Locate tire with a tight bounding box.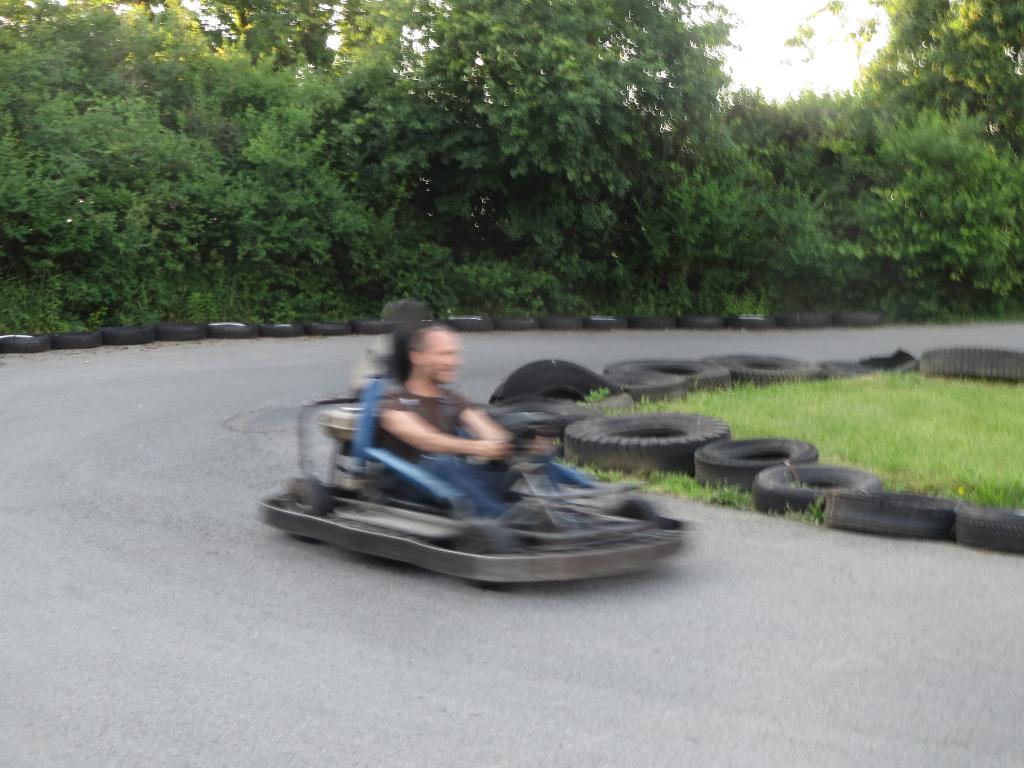
[0, 333, 47, 352].
